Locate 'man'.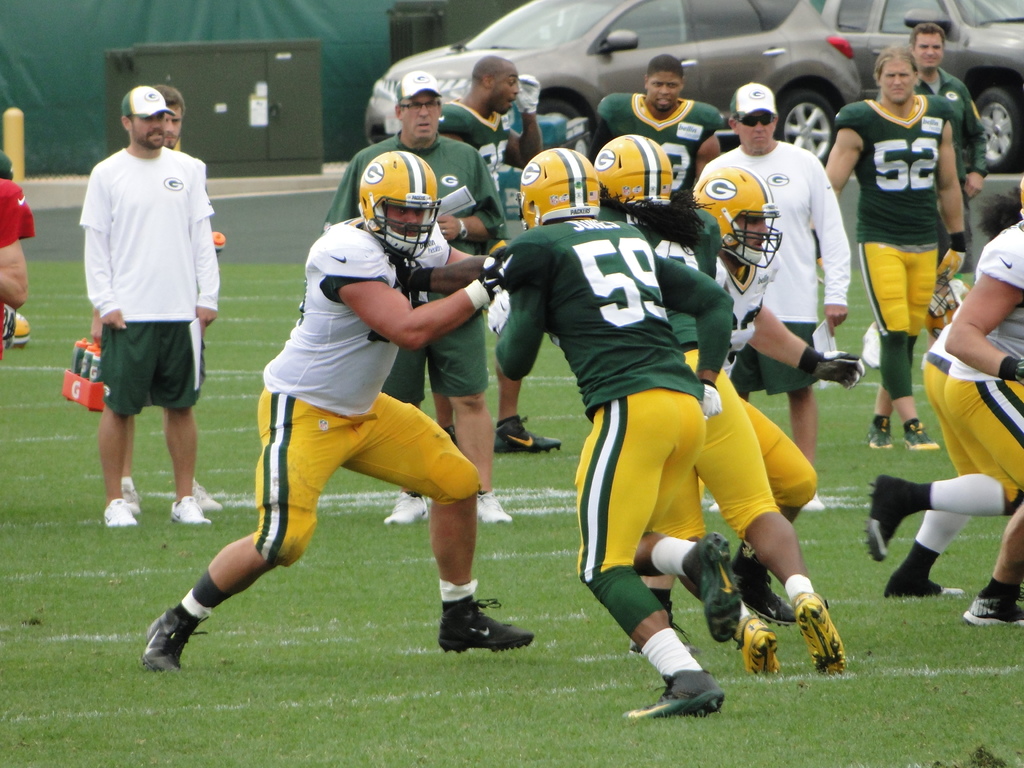
Bounding box: [left=138, top=148, right=538, bottom=684].
